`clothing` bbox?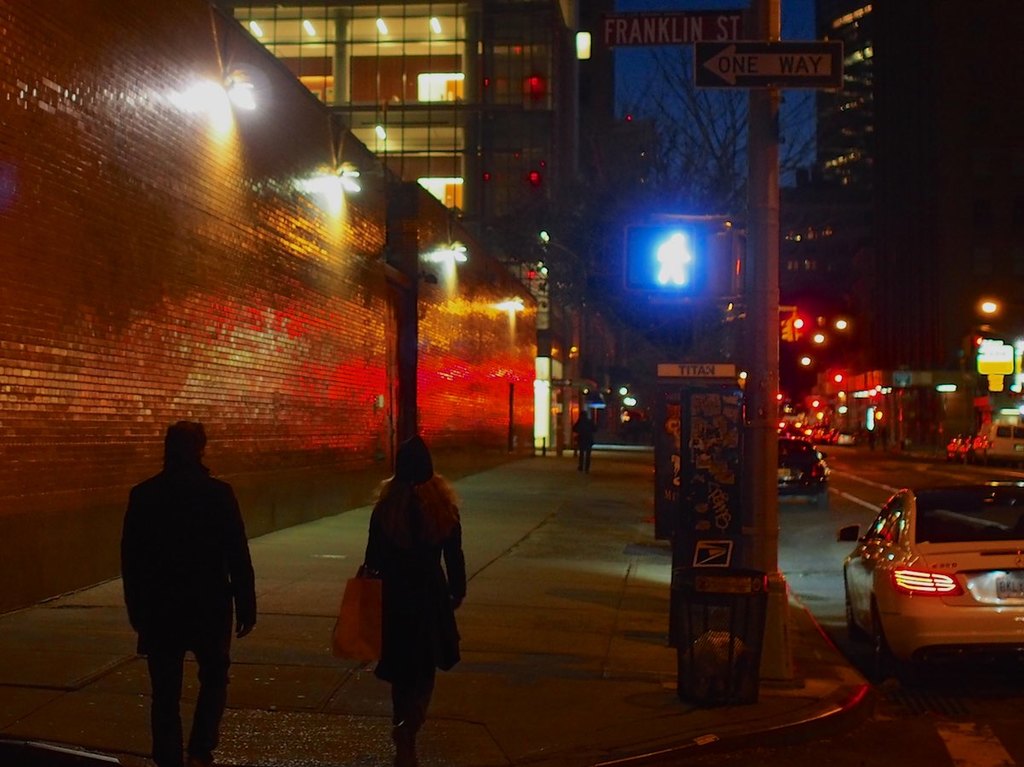
l=358, t=474, r=468, b=746
